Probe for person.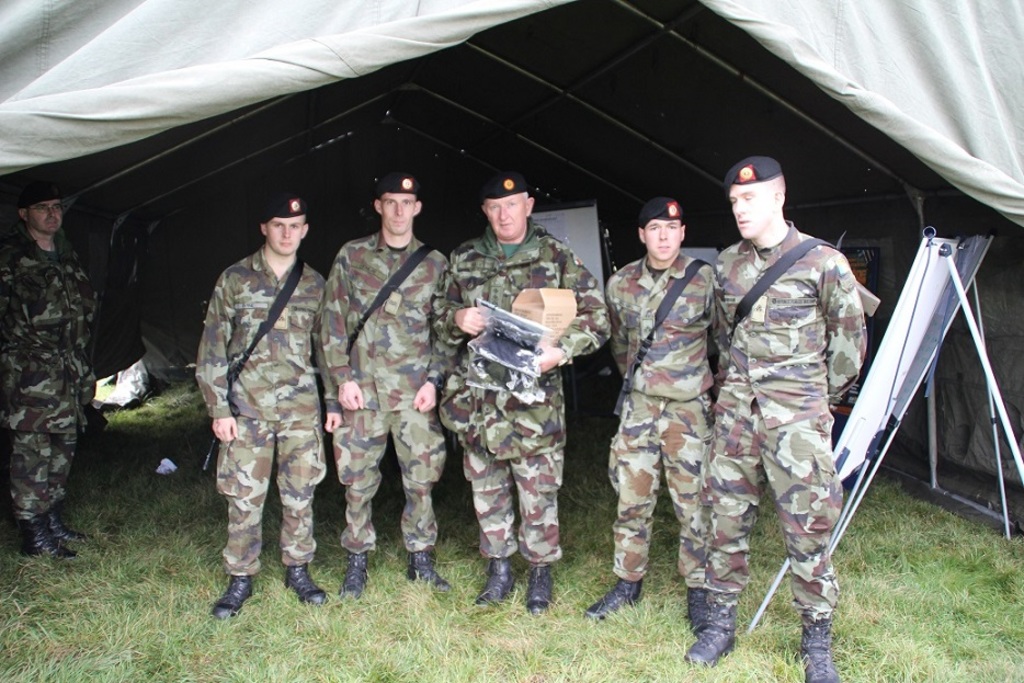
Probe result: x1=0 y1=184 x2=103 y2=567.
